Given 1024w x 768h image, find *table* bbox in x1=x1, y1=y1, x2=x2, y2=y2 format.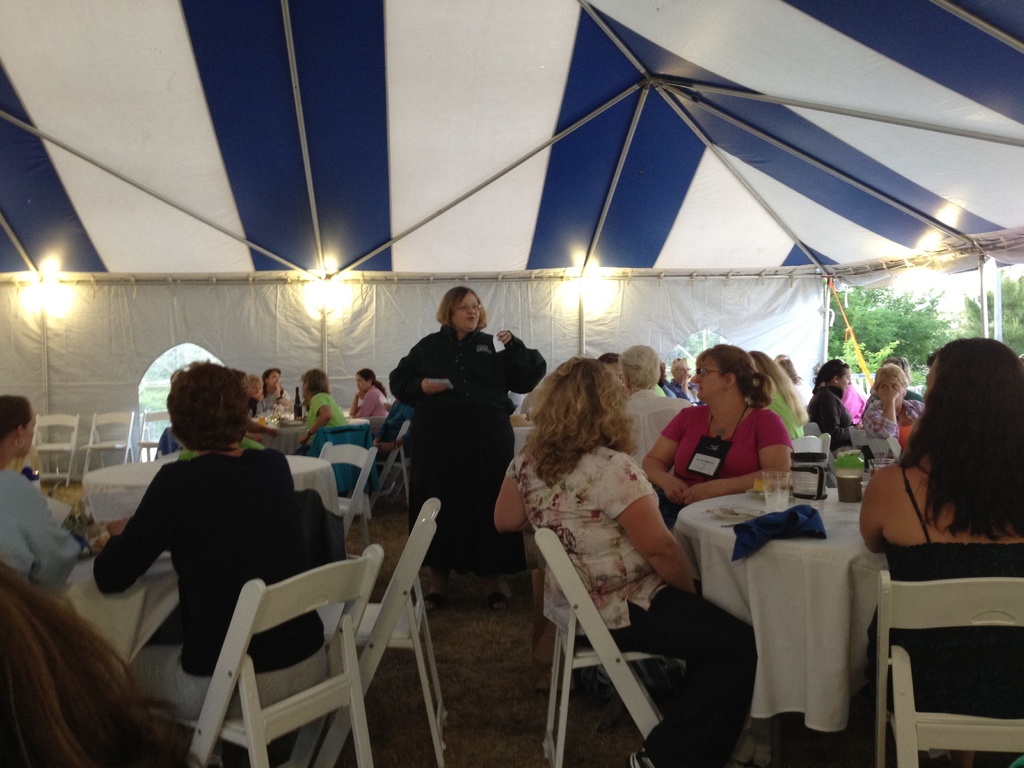
x1=74, y1=428, x2=344, y2=536.
